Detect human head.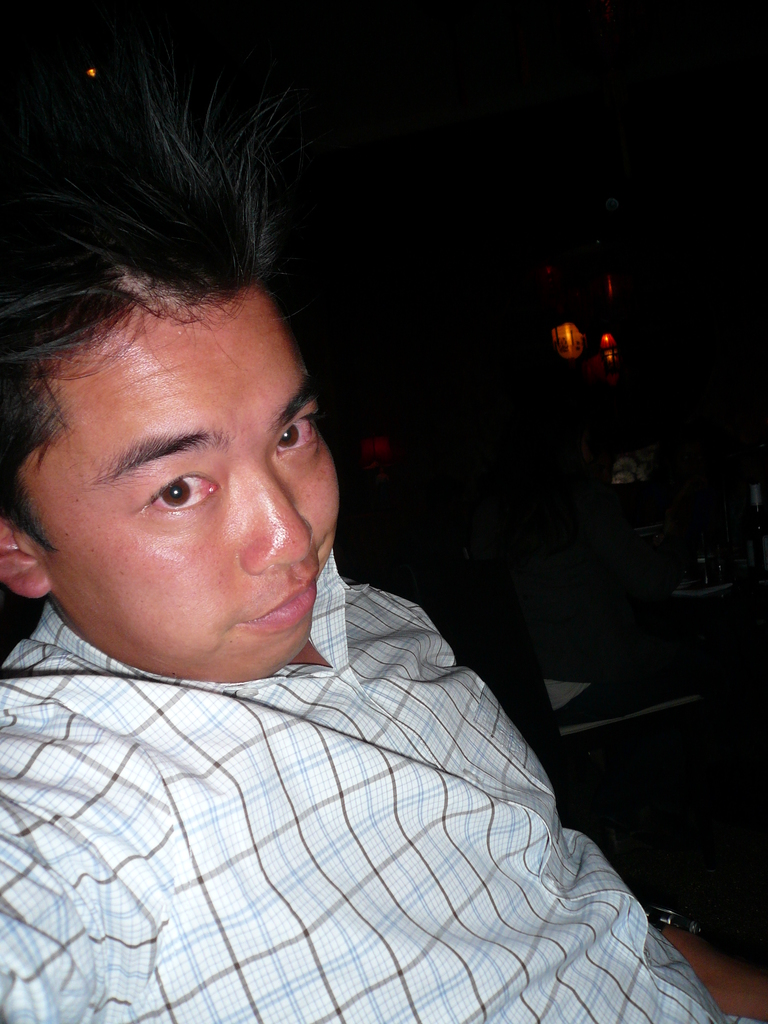
Detected at 19:137:330:659.
